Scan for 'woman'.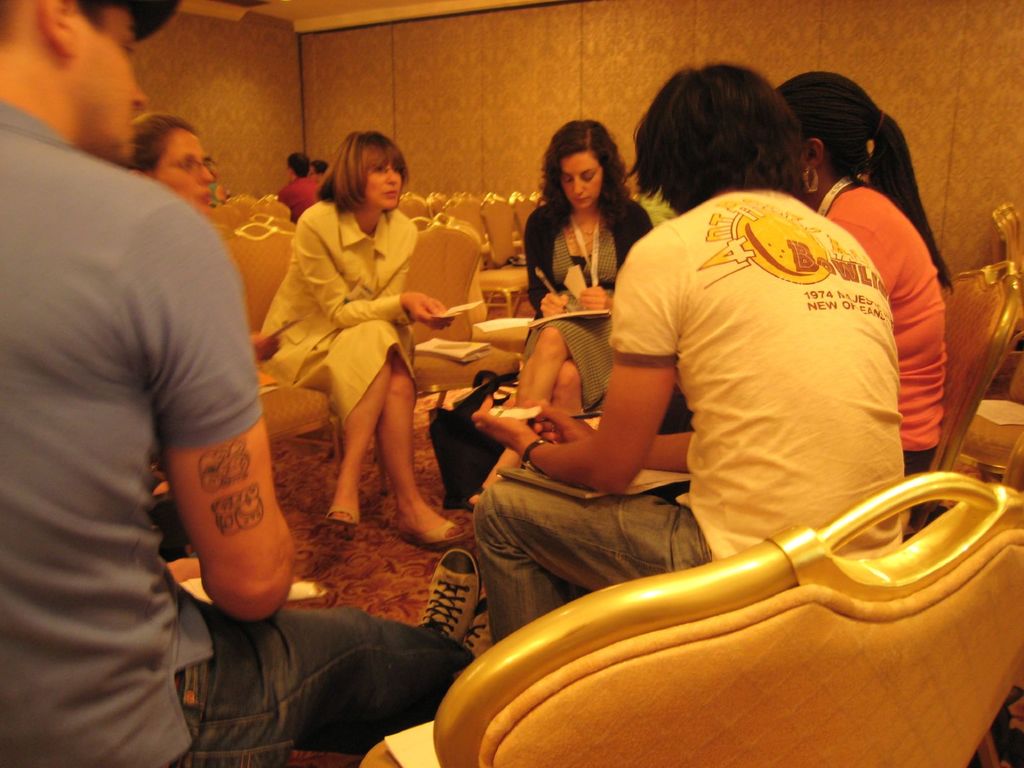
Scan result: pyautogui.locateOnScreen(471, 61, 906, 648).
